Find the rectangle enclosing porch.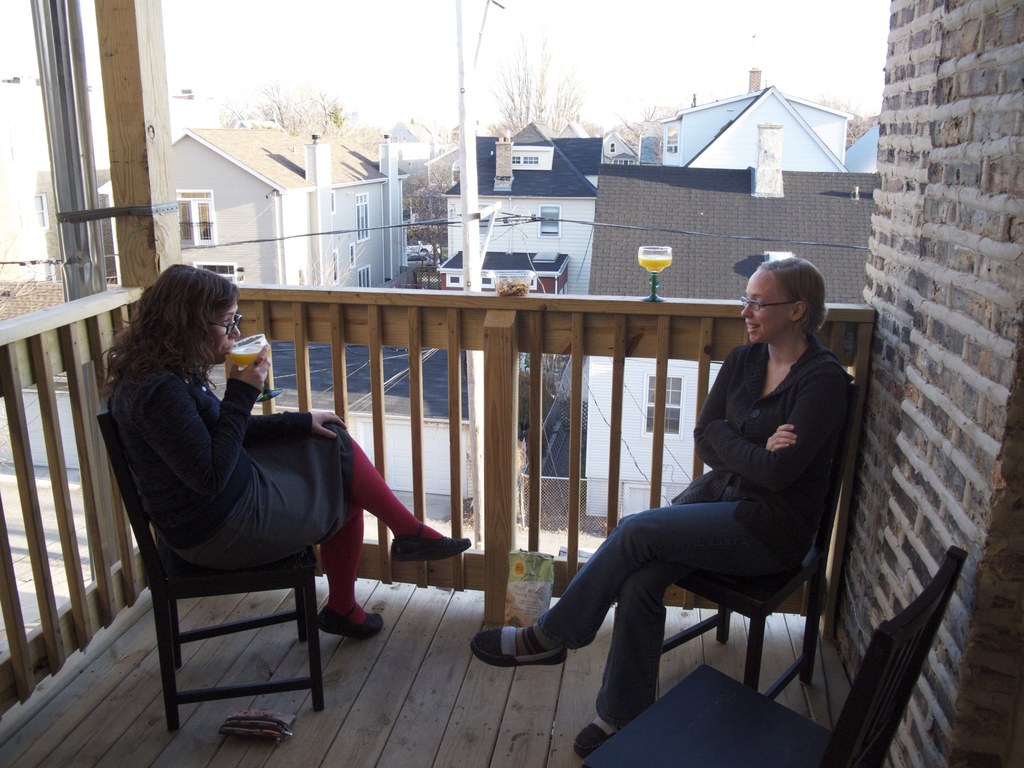
398 259 439 286.
